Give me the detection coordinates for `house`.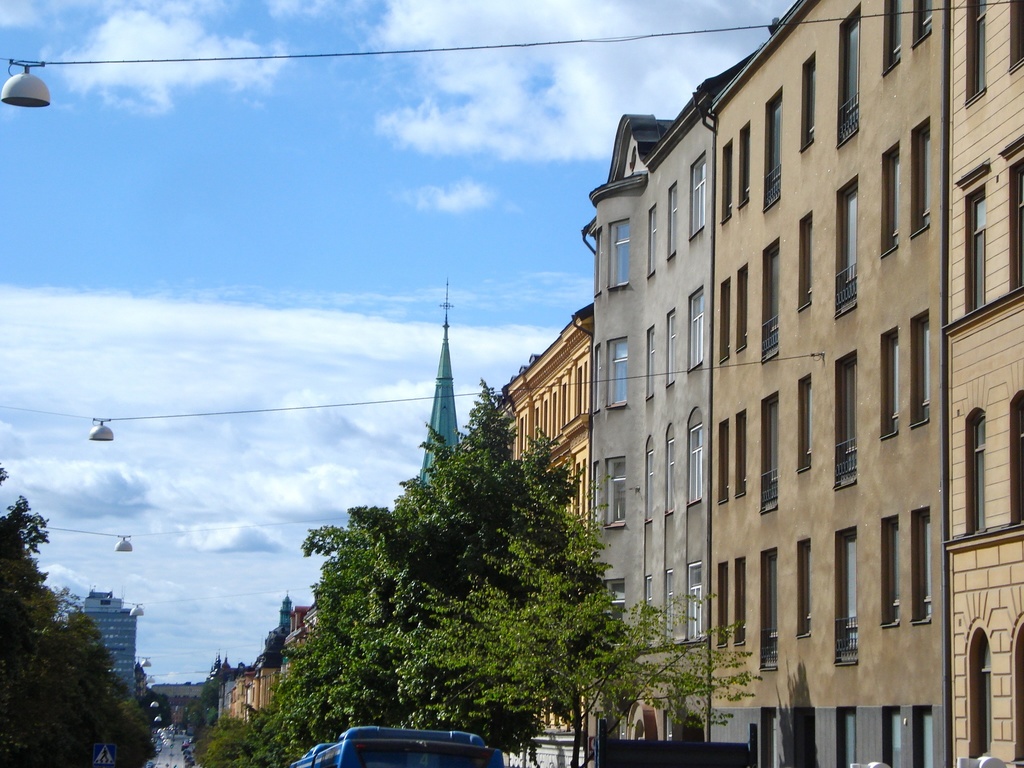
<region>580, 0, 1023, 767</region>.
